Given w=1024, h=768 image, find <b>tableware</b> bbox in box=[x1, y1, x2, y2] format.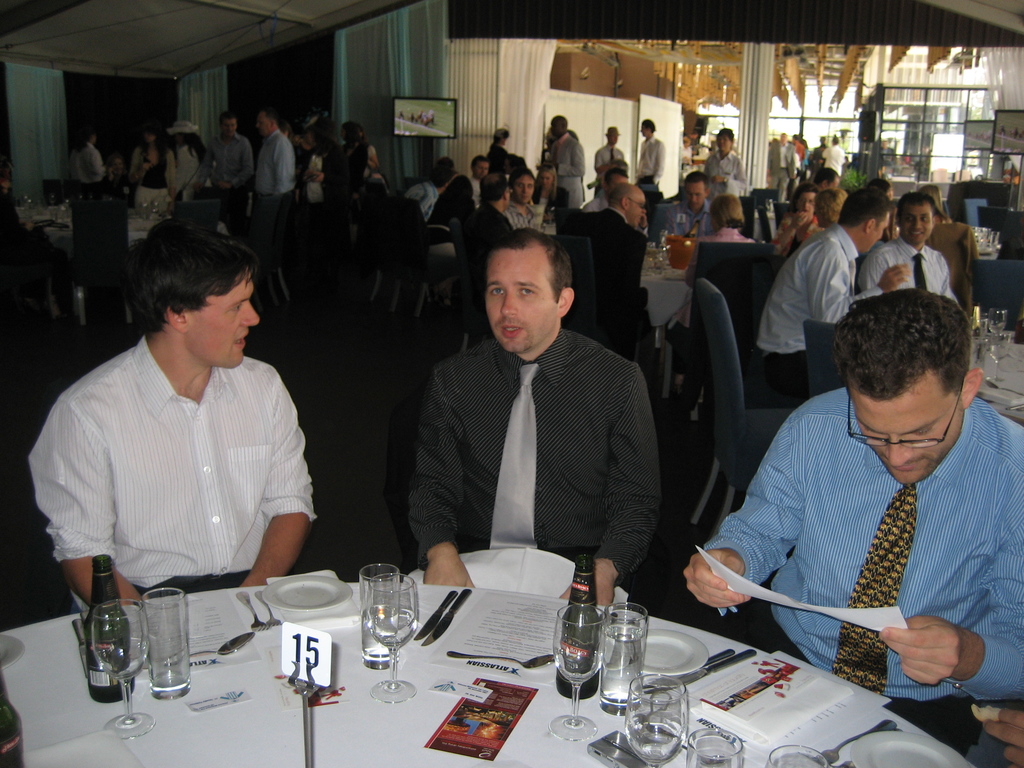
box=[649, 239, 675, 269].
